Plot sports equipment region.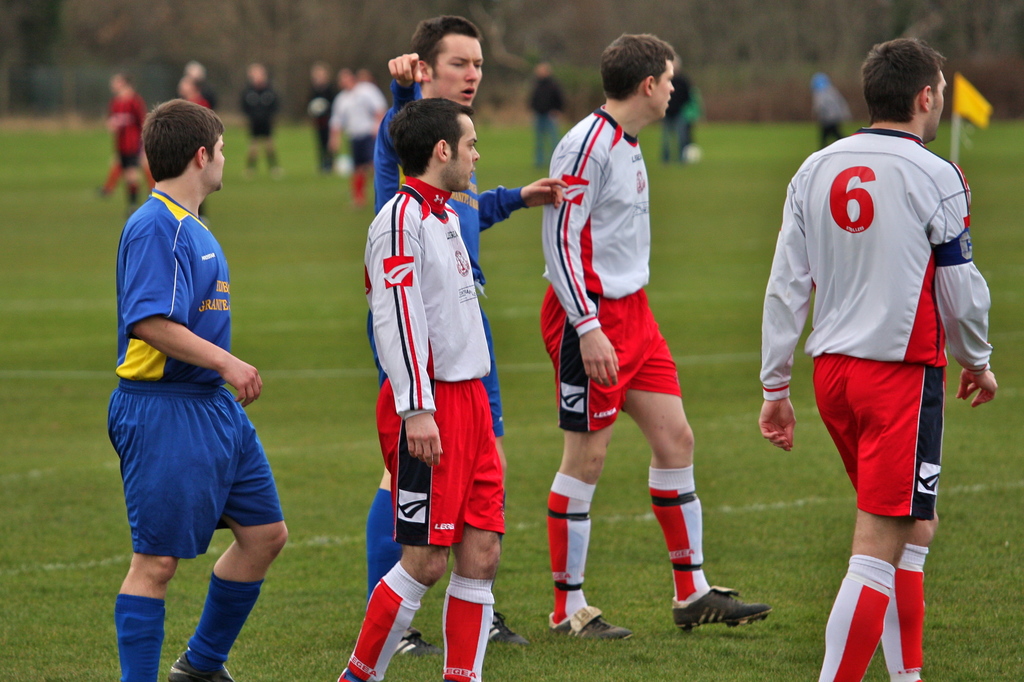
Plotted at <bbox>396, 627, 439, 661</bbox>.
